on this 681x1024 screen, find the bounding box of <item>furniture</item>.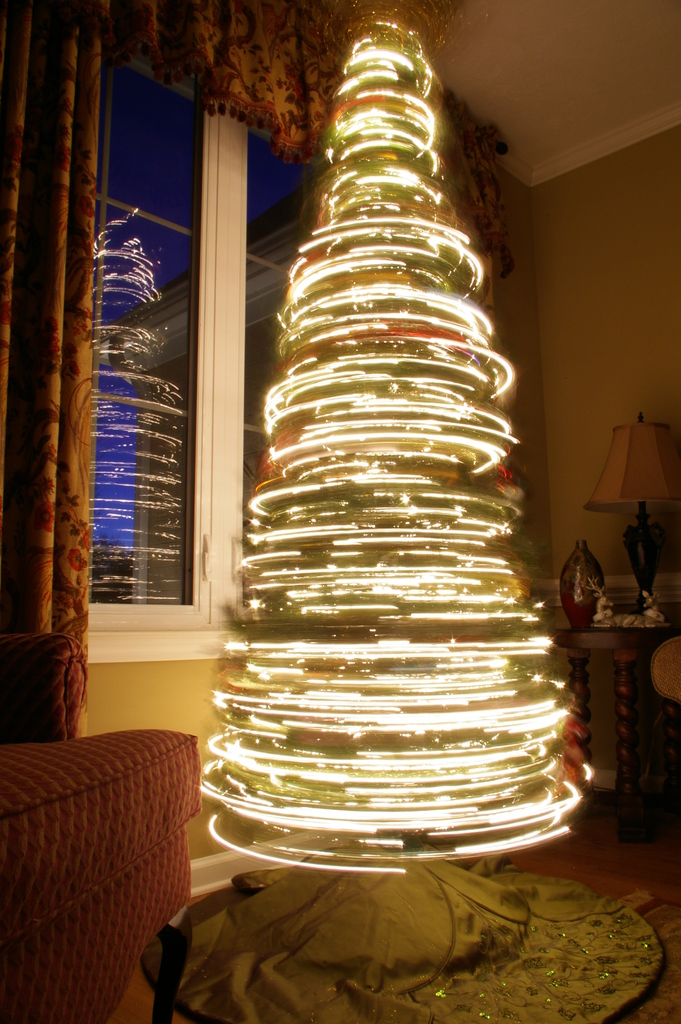
Bounding box: {"left": 555, "top": 624, "right": 680, "bottom": 841}.
